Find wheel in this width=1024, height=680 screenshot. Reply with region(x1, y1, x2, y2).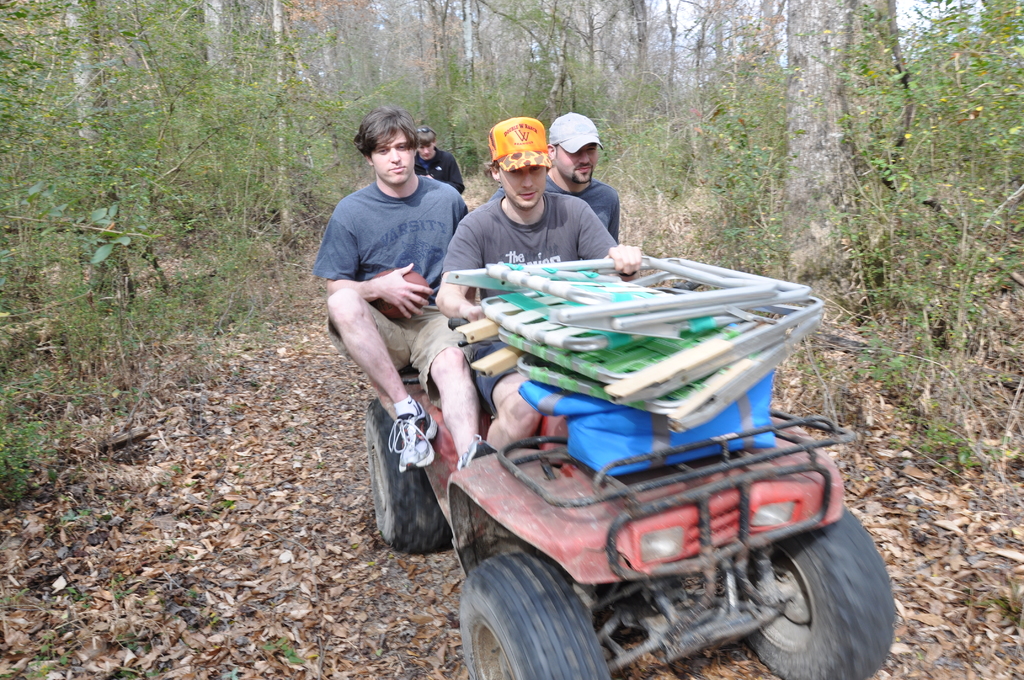
region(735, 502, 897, 679).
